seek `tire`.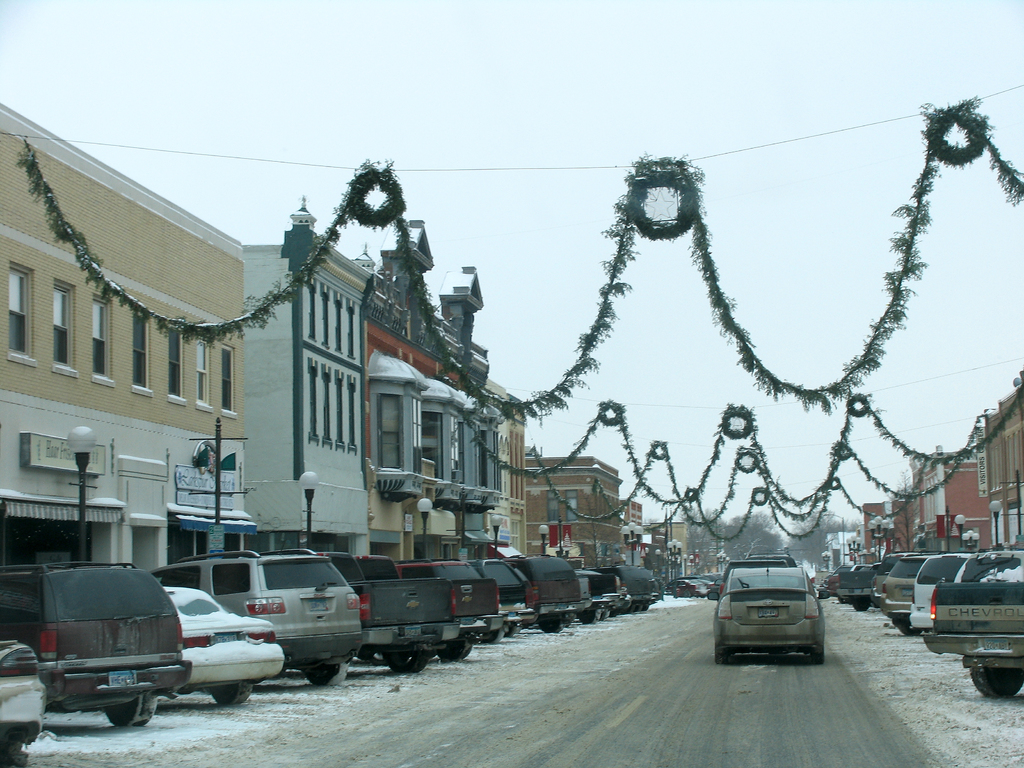
BBox(671, 589, 678, 601).
